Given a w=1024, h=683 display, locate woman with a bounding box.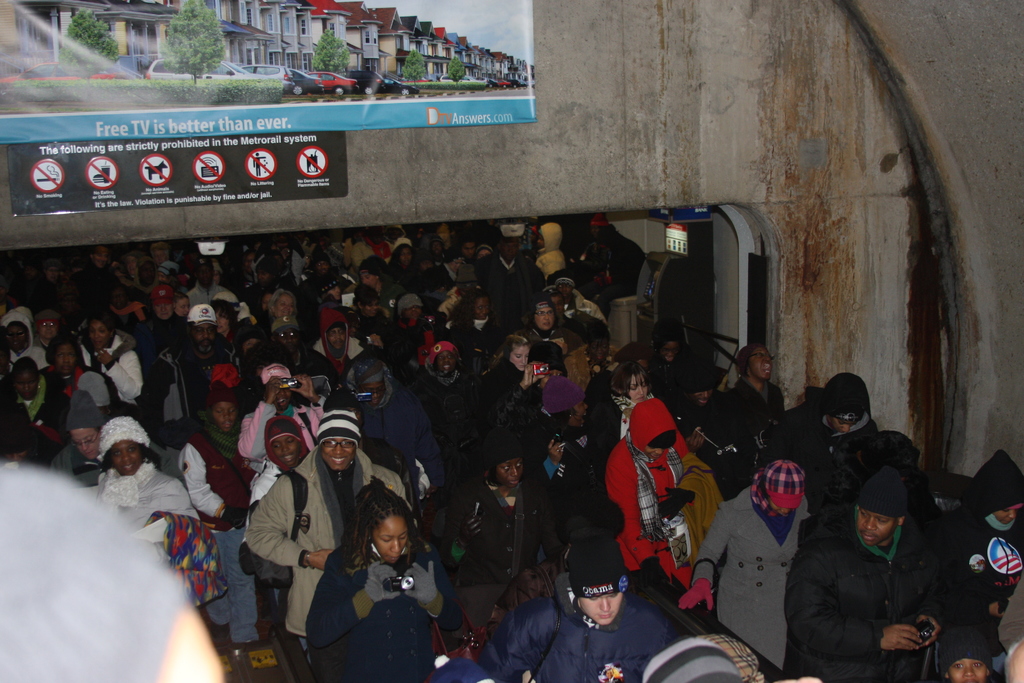
Located: bbox=[415, 342, 468, 430].
